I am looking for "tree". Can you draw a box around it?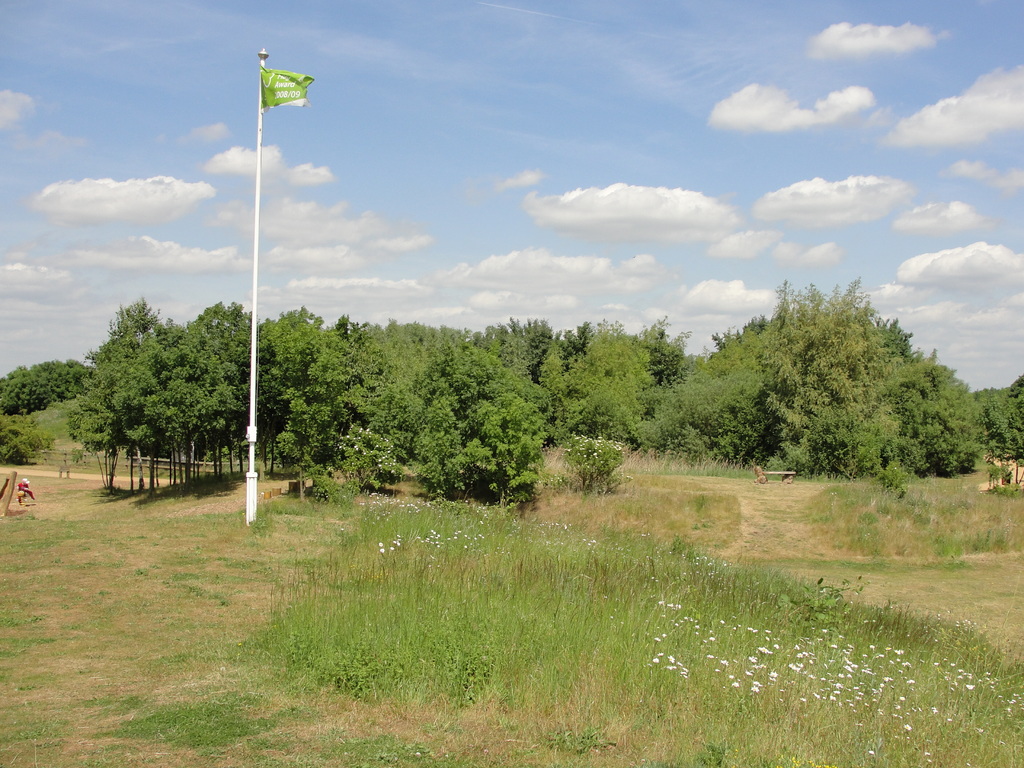
Sure, the bounding box is region(371, 341, 552, 509).
